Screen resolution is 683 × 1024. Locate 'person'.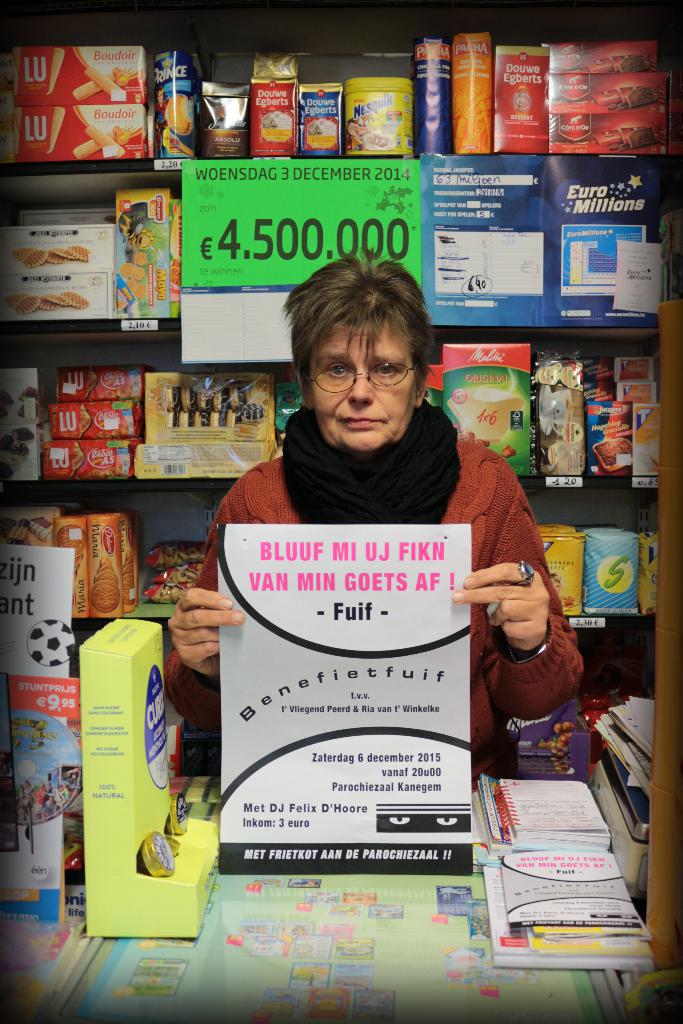
[left=156, top=260, right=578, bottom=780].
